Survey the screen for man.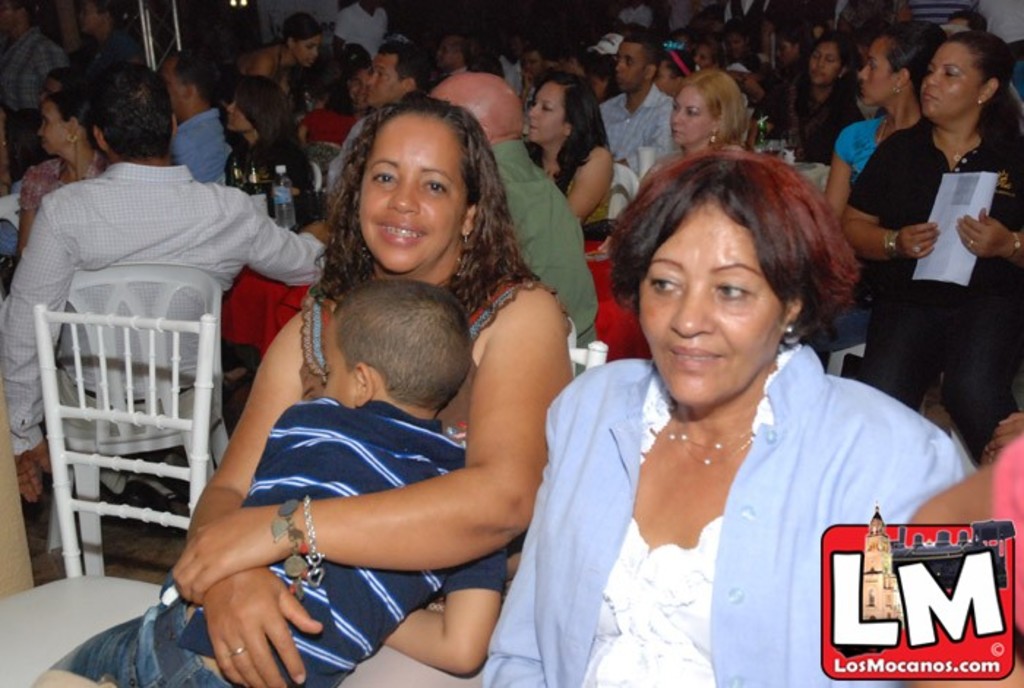
Survey found: {"left": 598, "top": 28, "right": 667, "bottom": 174}.
